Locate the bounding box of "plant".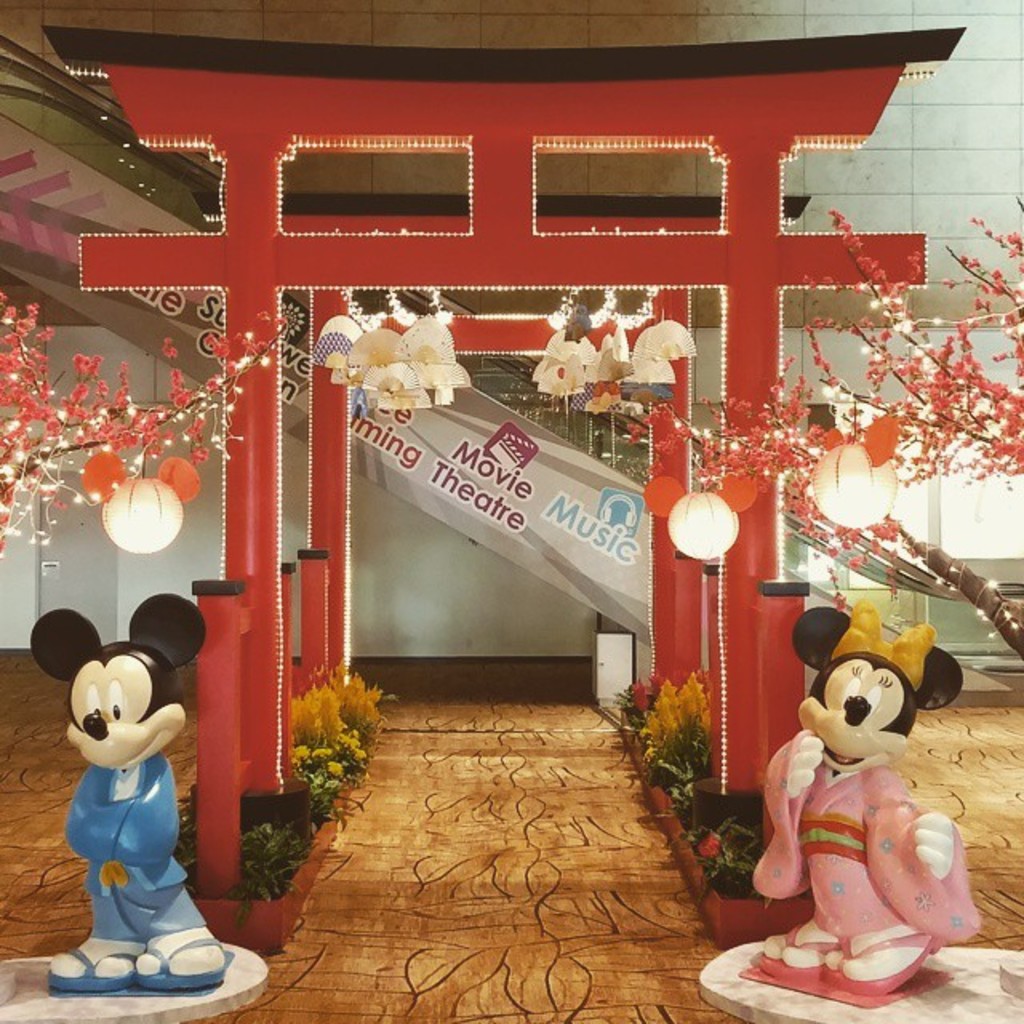
Bounding box: 643,730,714,782.
